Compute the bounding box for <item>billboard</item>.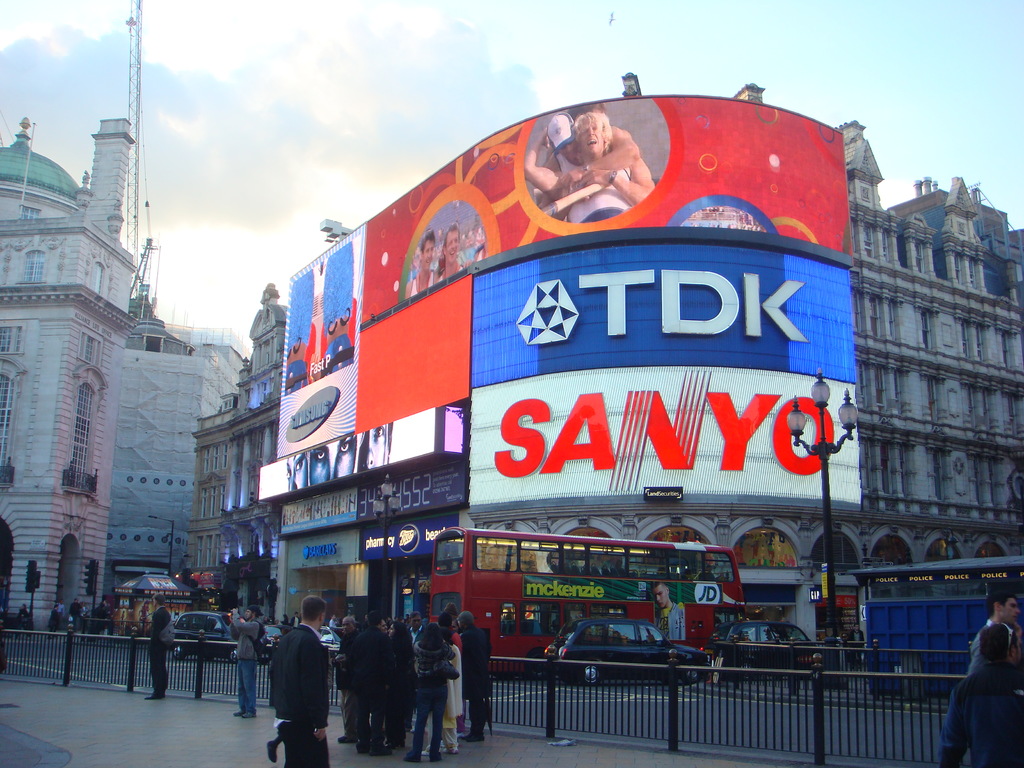
box(524, 569, 721, 602).
